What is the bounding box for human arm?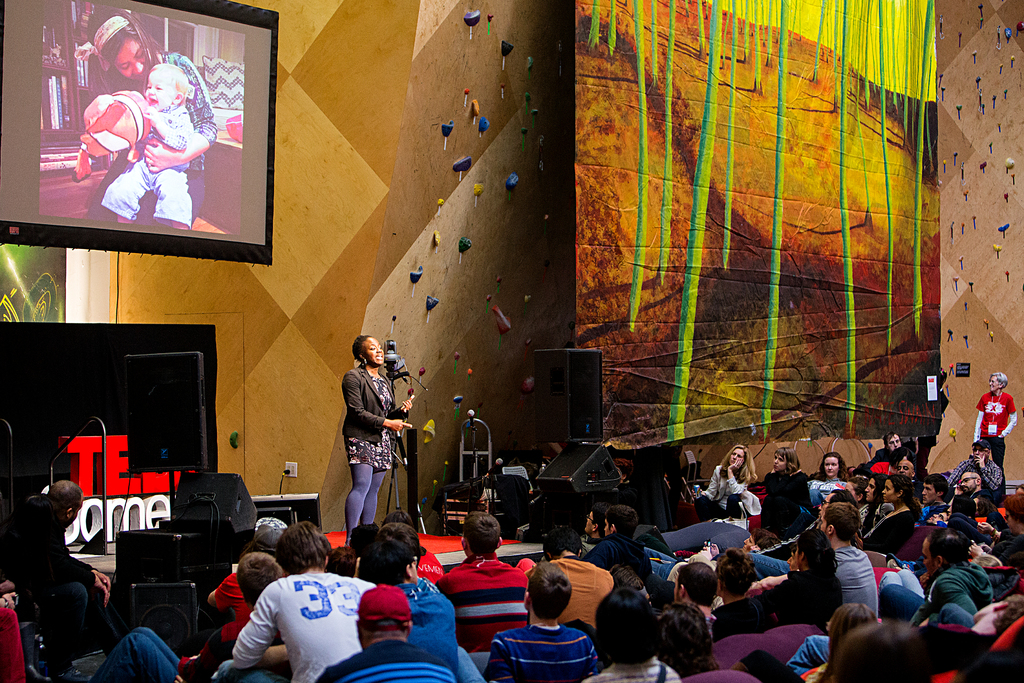
206,575,232,612.
